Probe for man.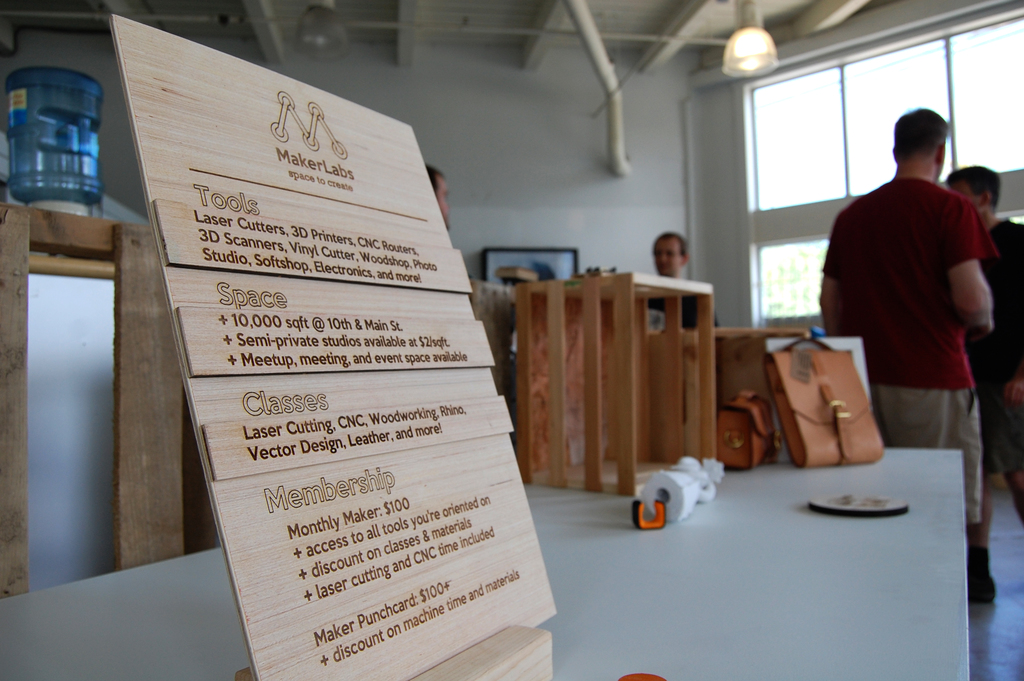
Probe result: detection(656, 227, 727, 338).
